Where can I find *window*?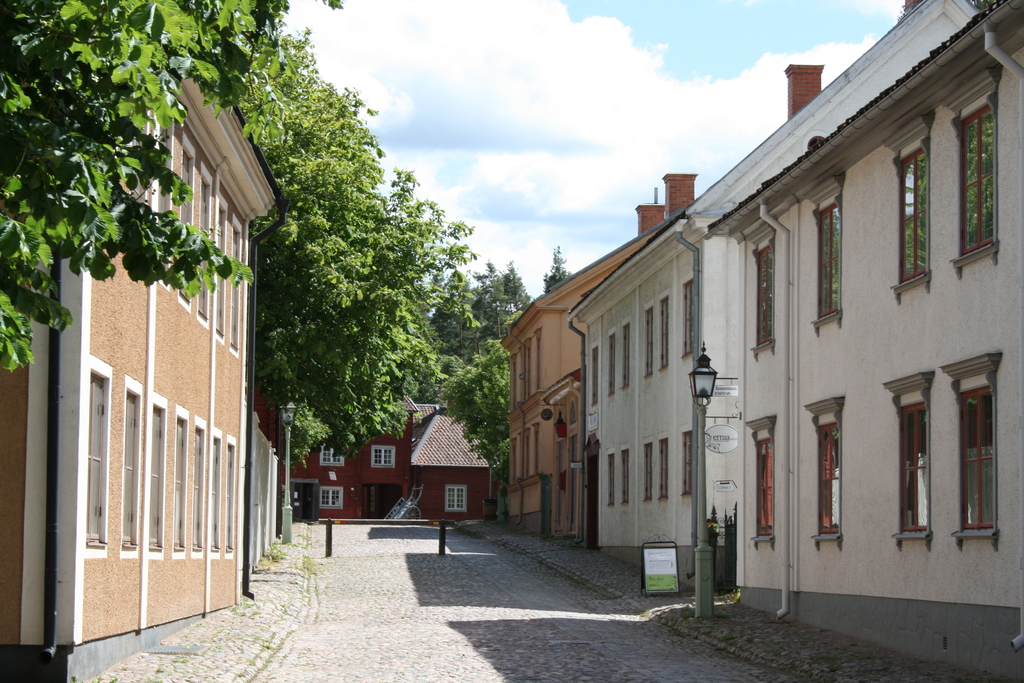
You can find it at crop(76, 355, 110, 559).
